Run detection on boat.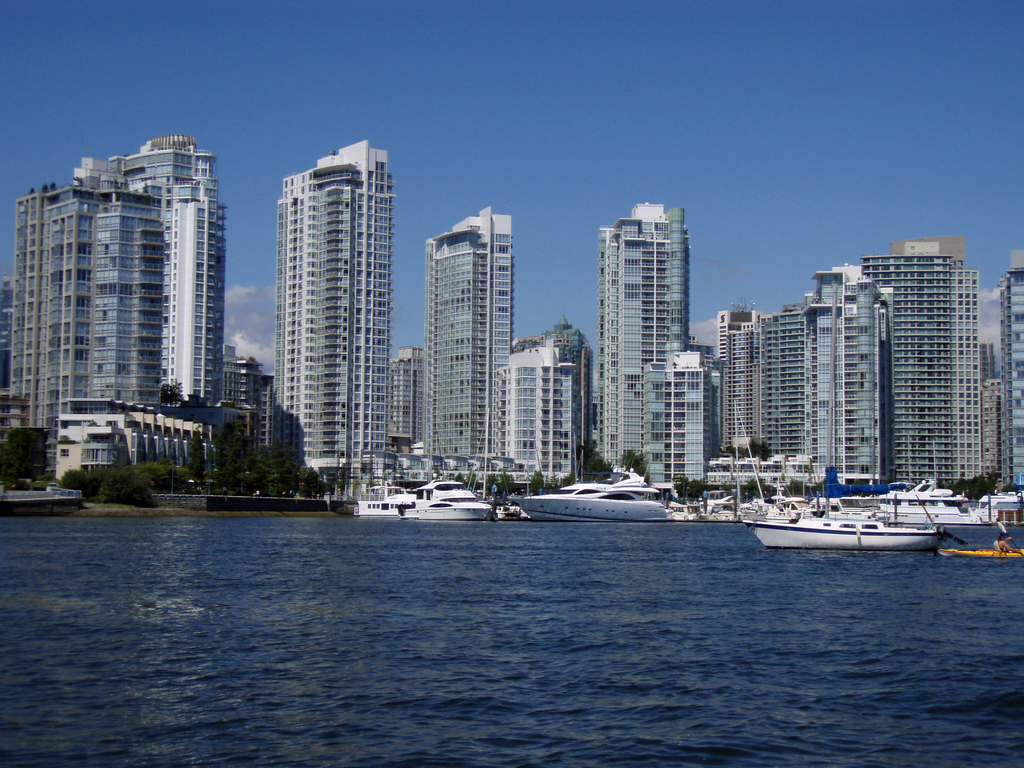
Result: bbox=[351, 474, 490, 517].
